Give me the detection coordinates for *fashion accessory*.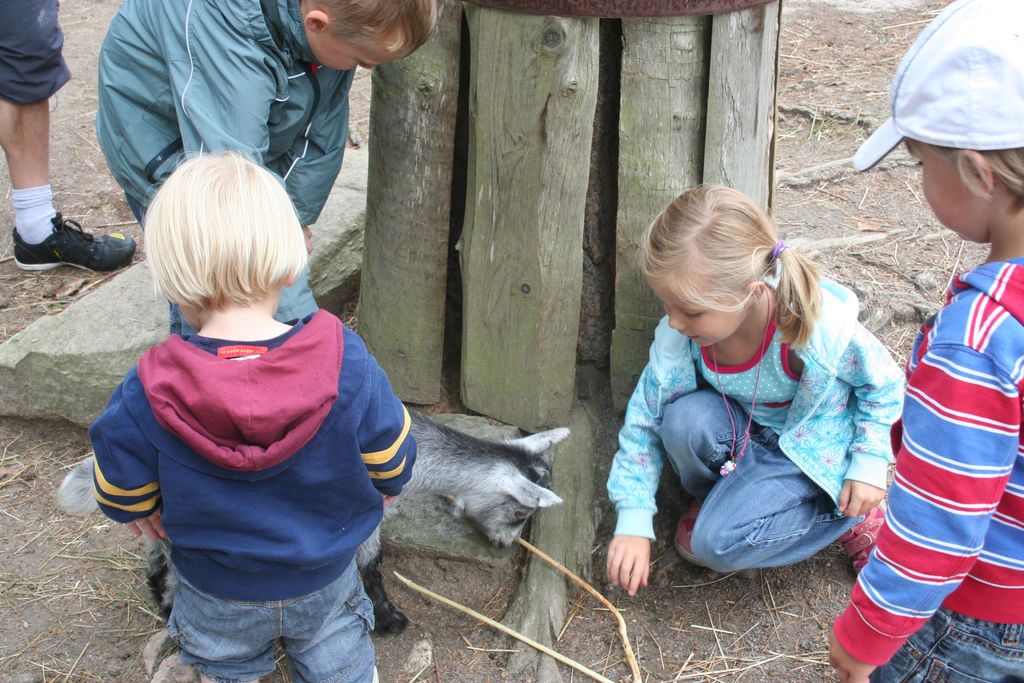
crop(835, 499, 885, 572).
